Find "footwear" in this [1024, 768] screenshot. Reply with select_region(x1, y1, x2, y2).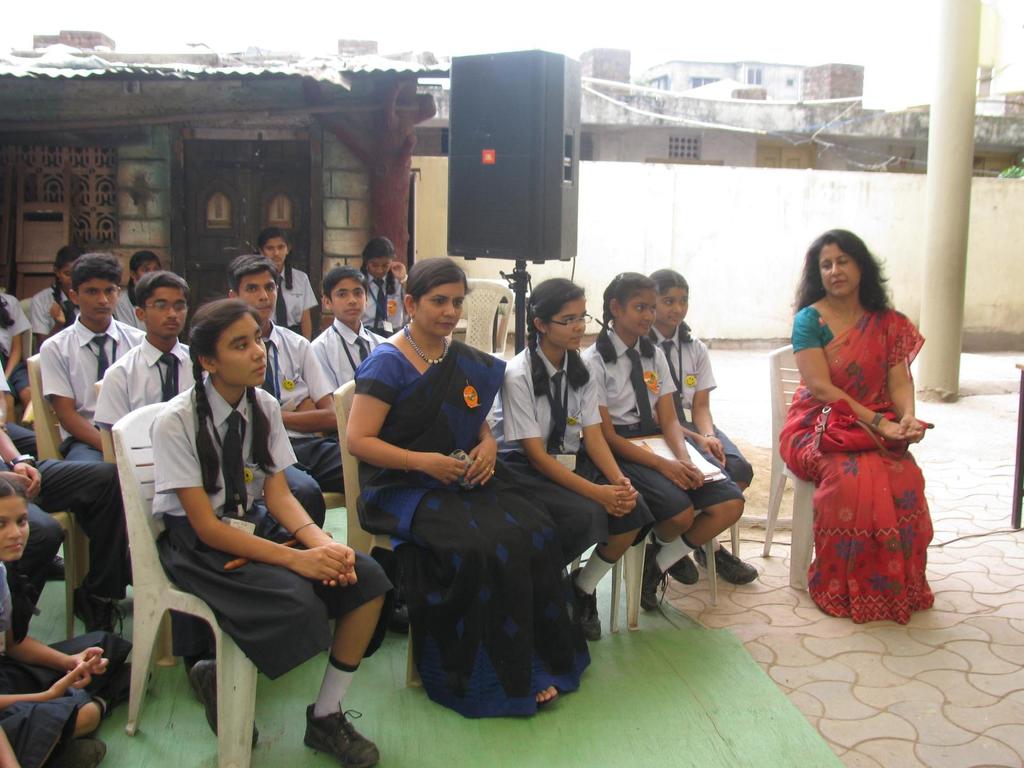
select_region(564, 570, 602, 639).
